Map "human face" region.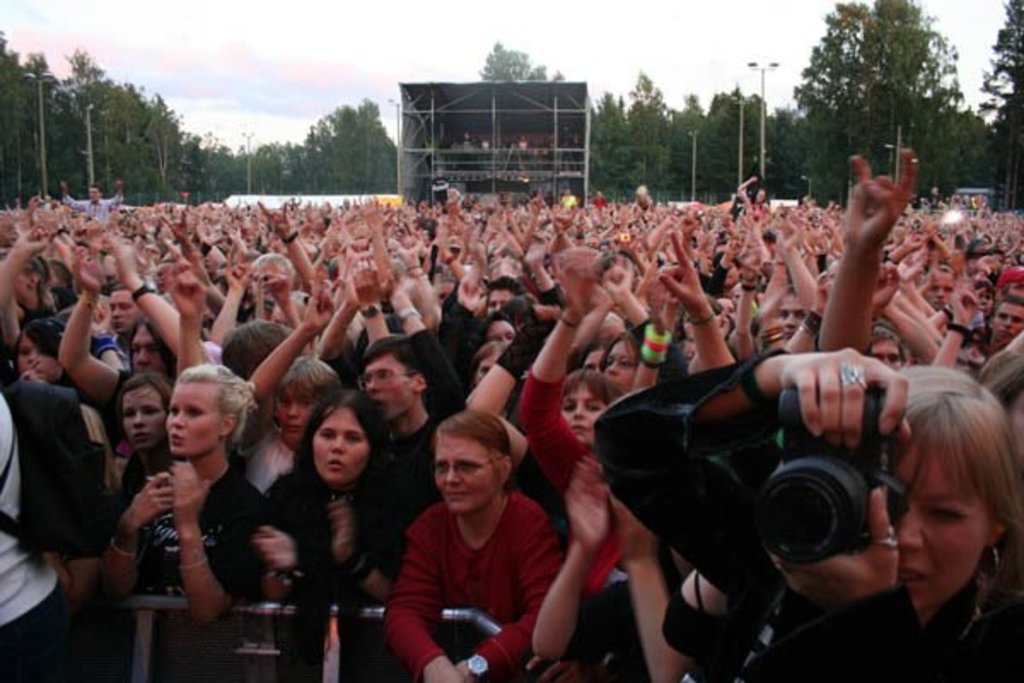
Mapped to locate(887, 442, 997, 610).
